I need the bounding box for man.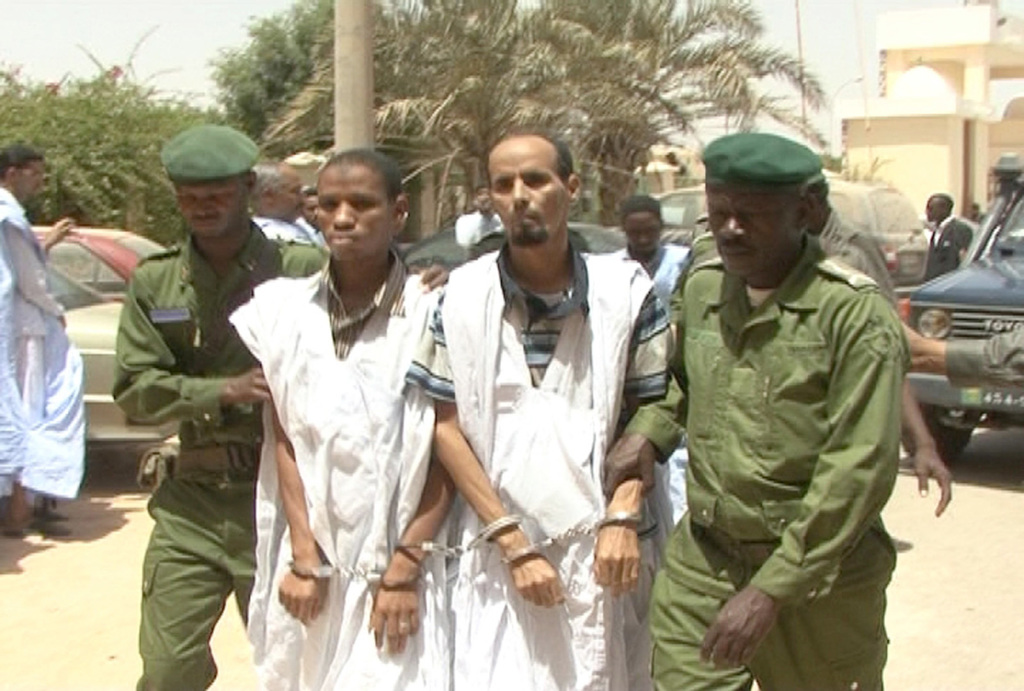
Here it is: <bbox>607, 195, 683, 284</bbox>.
